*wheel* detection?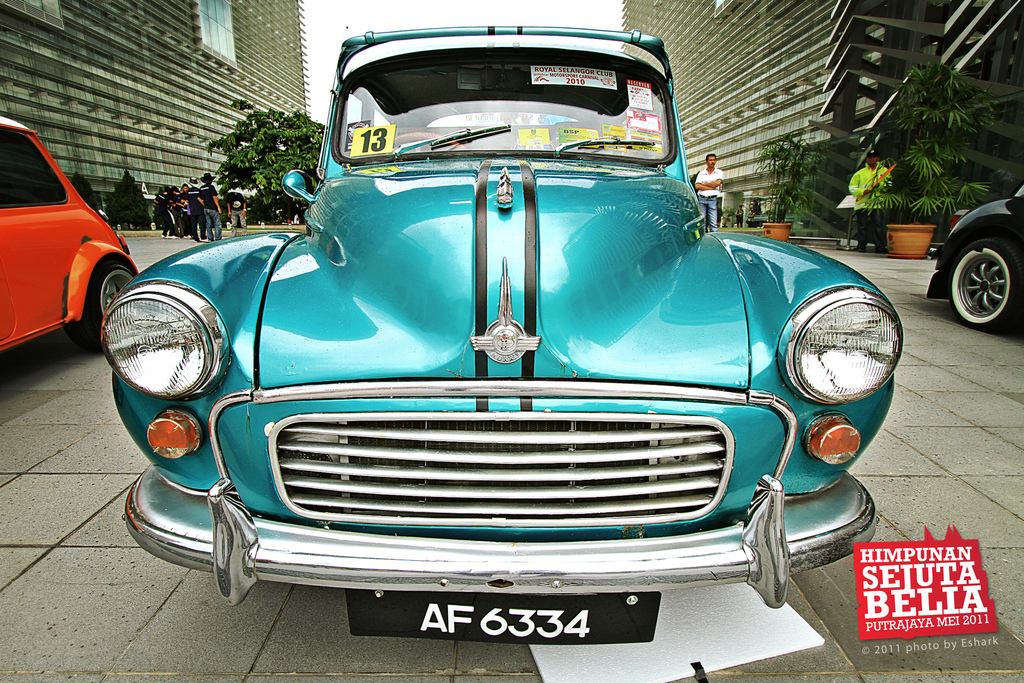
948,242,1023,334
